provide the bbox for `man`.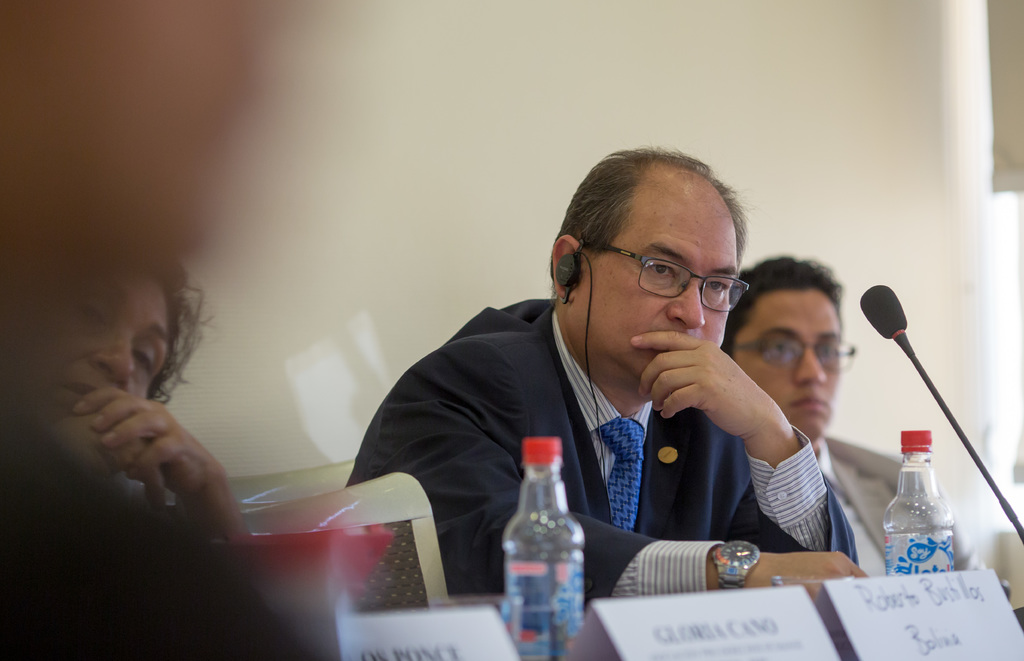
718 250 966 576.
